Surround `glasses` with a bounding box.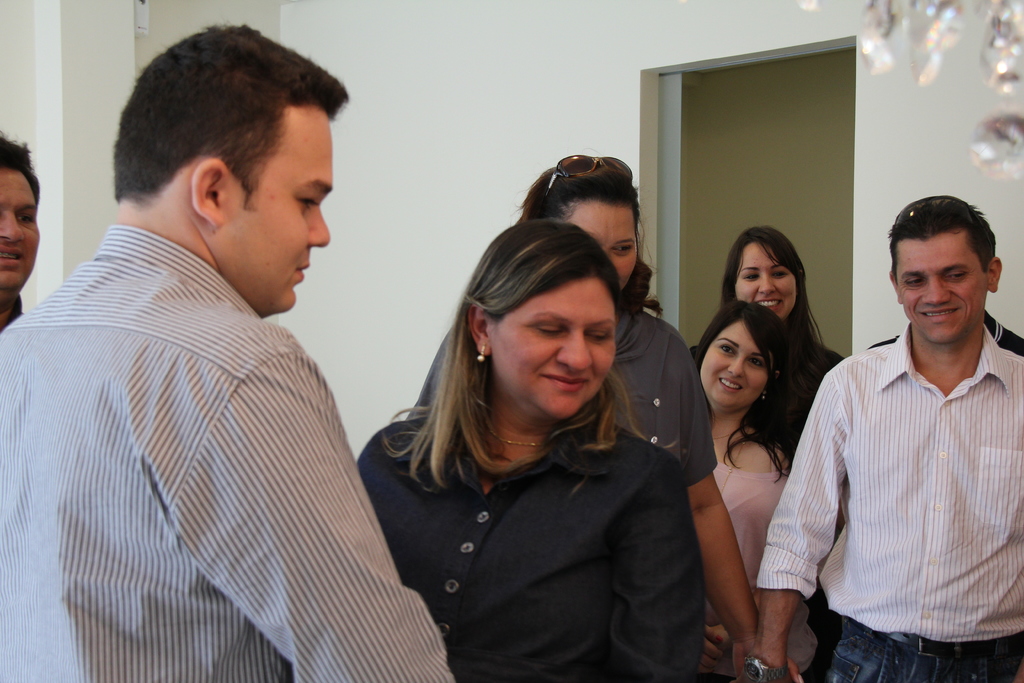
(x1=541, y1=153, x2=634, y2=199).
